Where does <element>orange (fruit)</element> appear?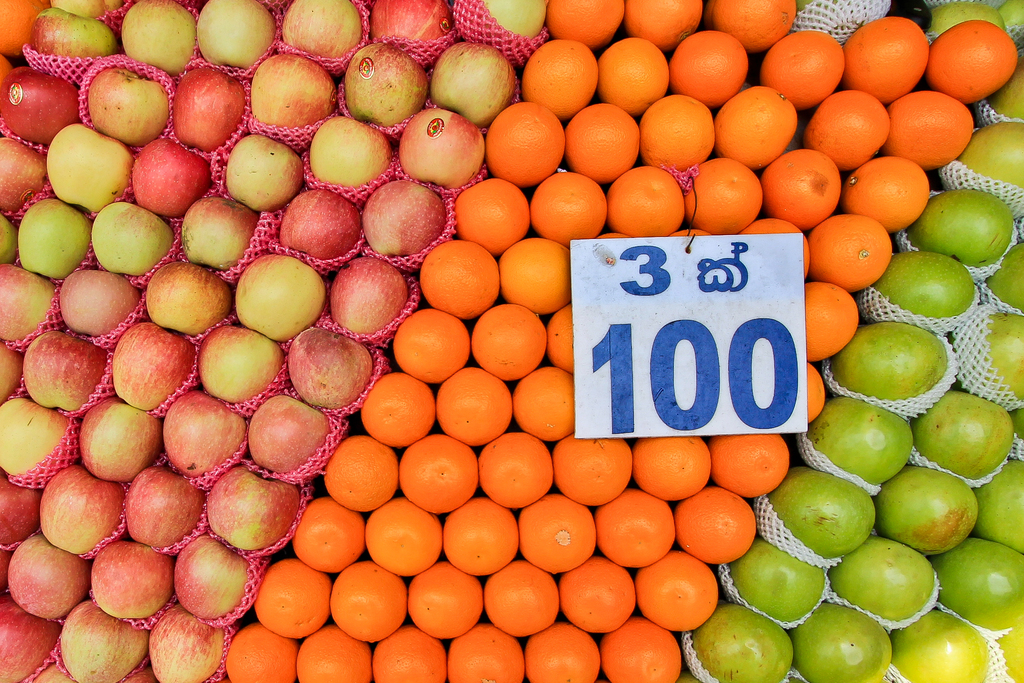
Appears at locate(254, 565, 338, 644).
